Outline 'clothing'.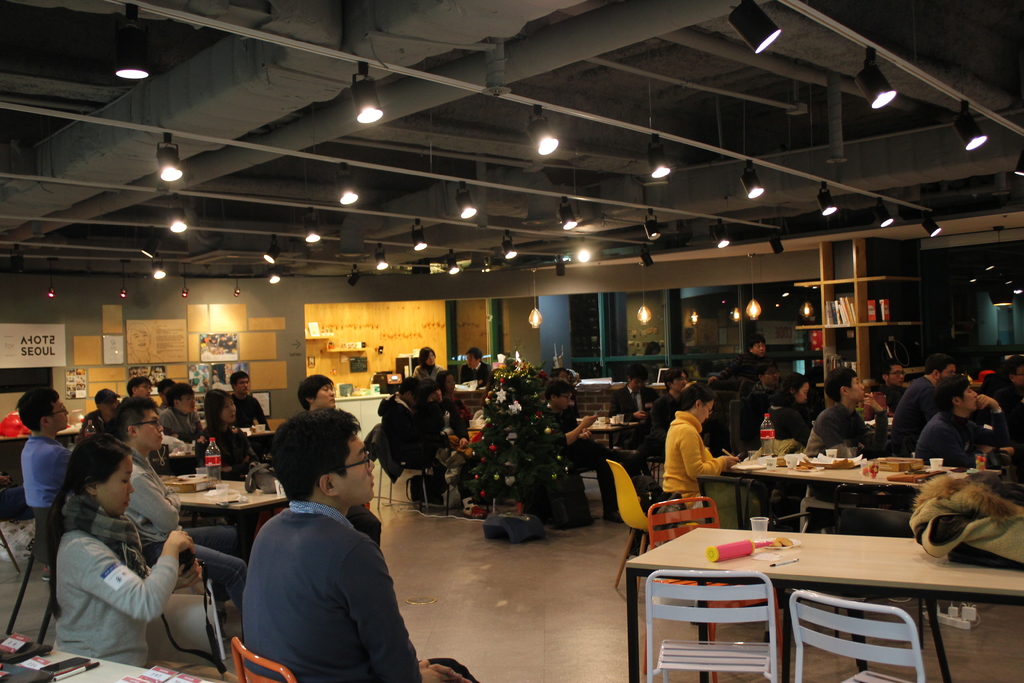
Outline: 717/352/768/381.
